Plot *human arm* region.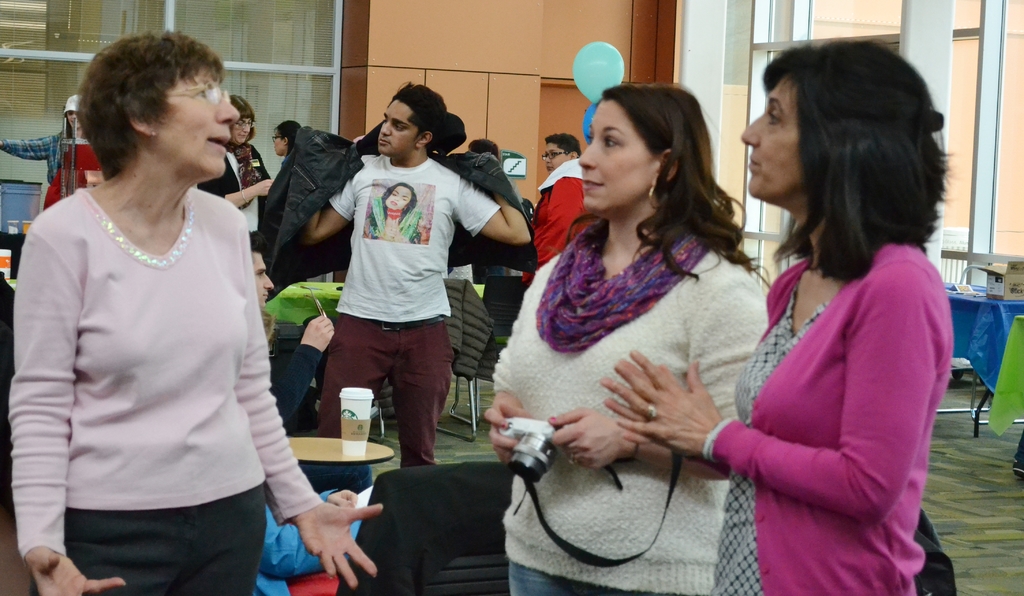
Plotted at l=224, t=202, r=394, b=590.
